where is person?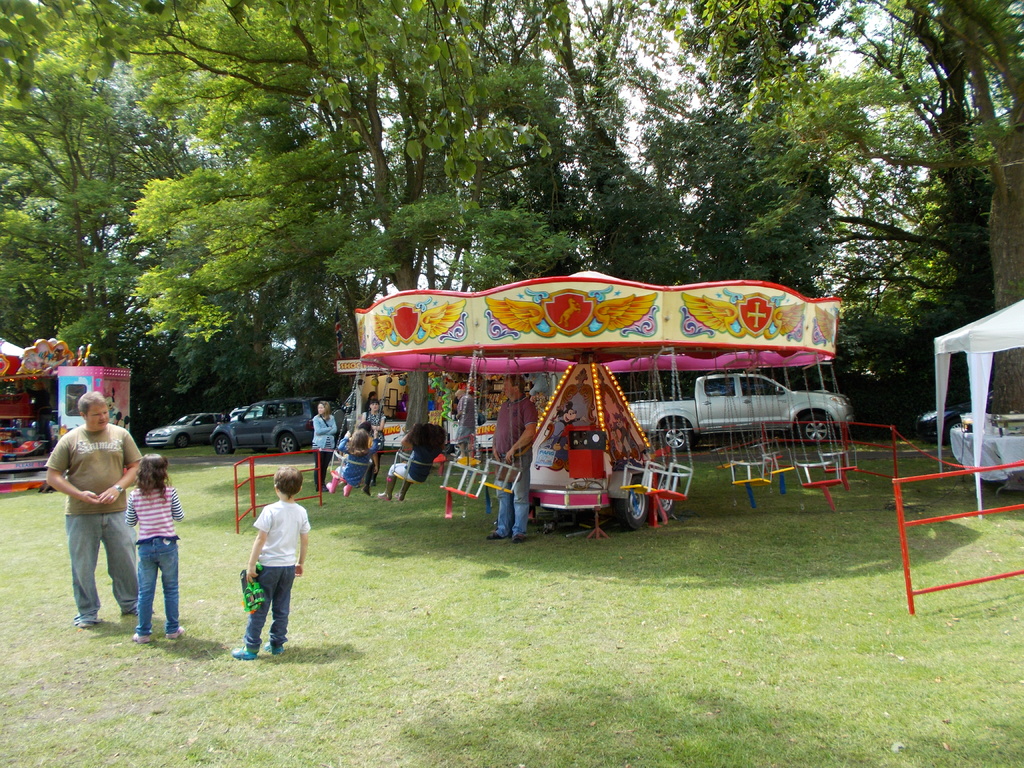
pyautogui.locateOnScreen(397, 395, 409, 421).
